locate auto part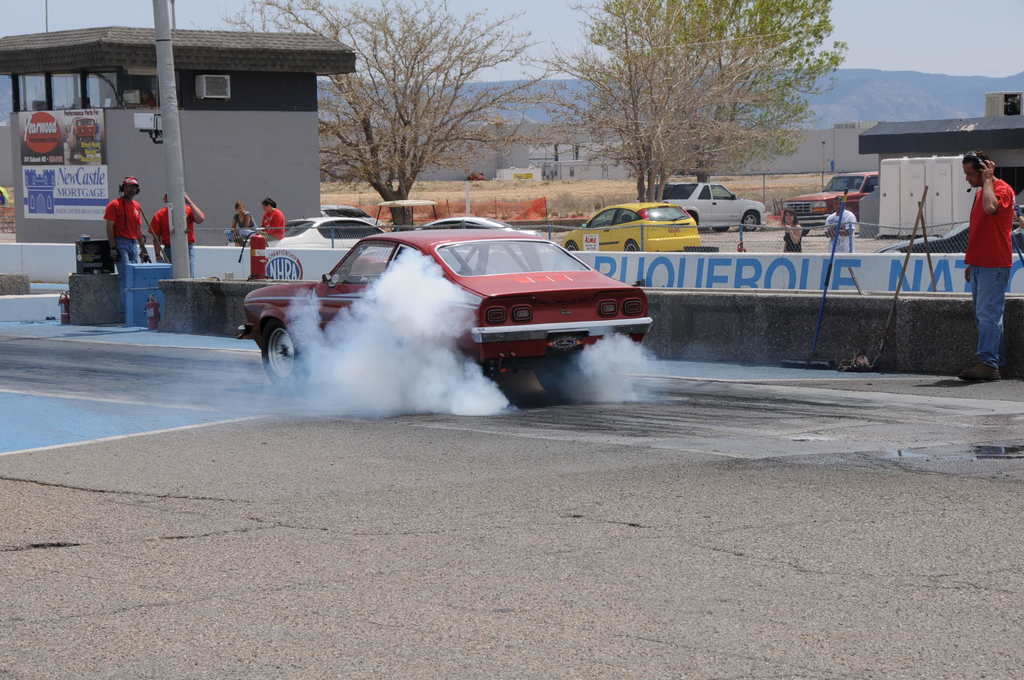
(256, 315, 314, 401)
